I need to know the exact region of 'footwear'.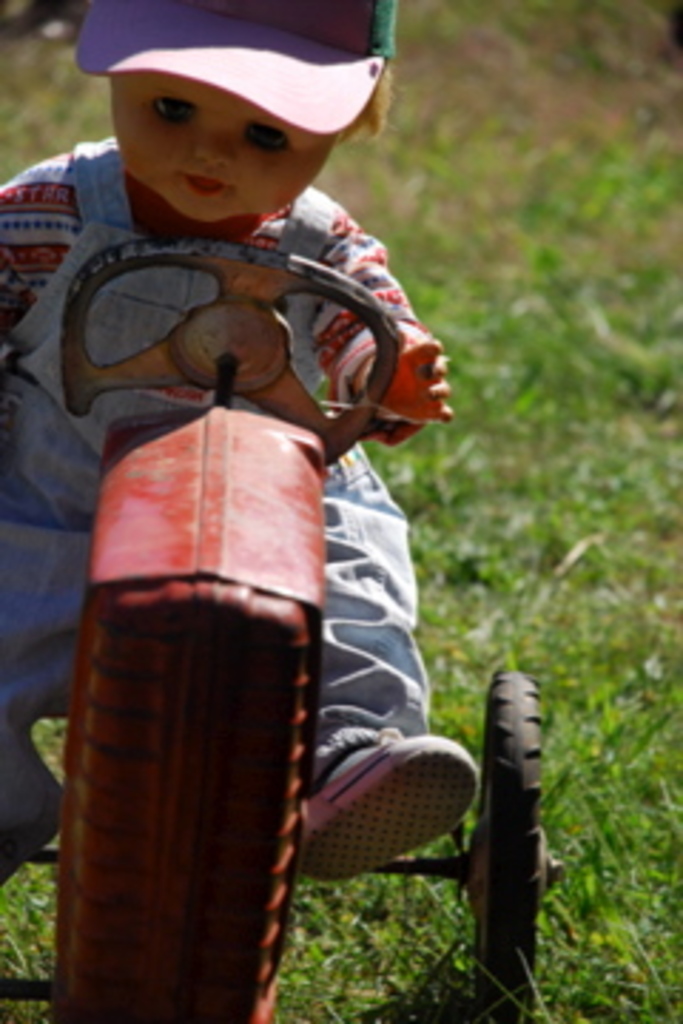
Region: 0, 745, 74, 907.
